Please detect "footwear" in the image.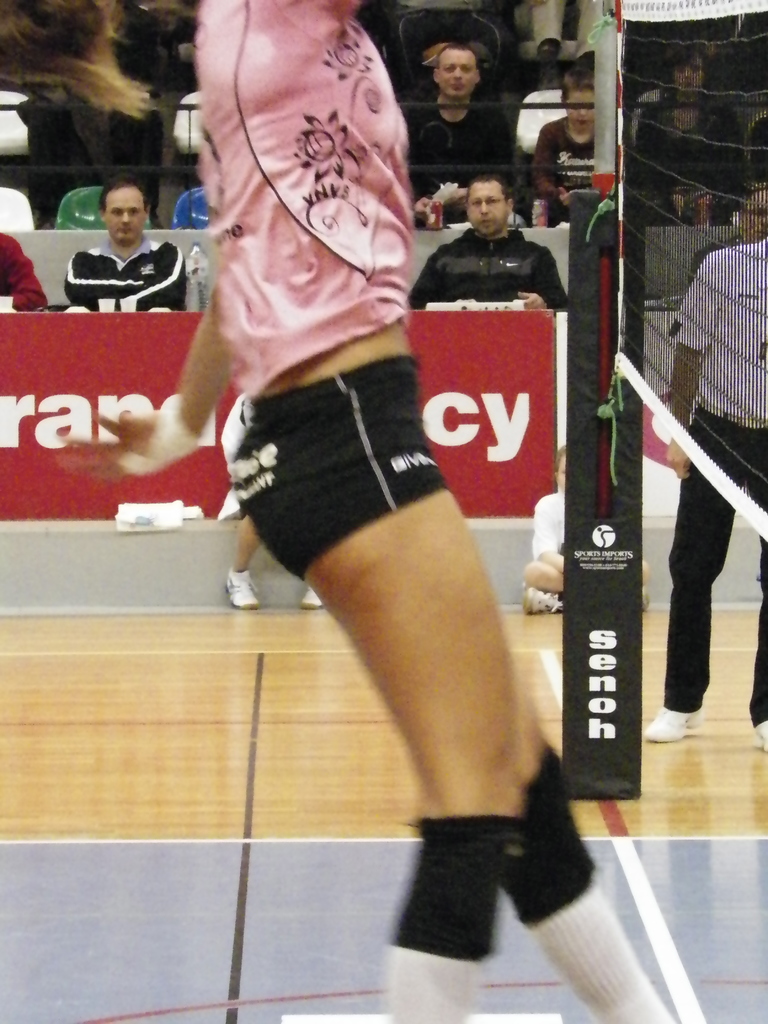
[744, 715, 767, 750].
